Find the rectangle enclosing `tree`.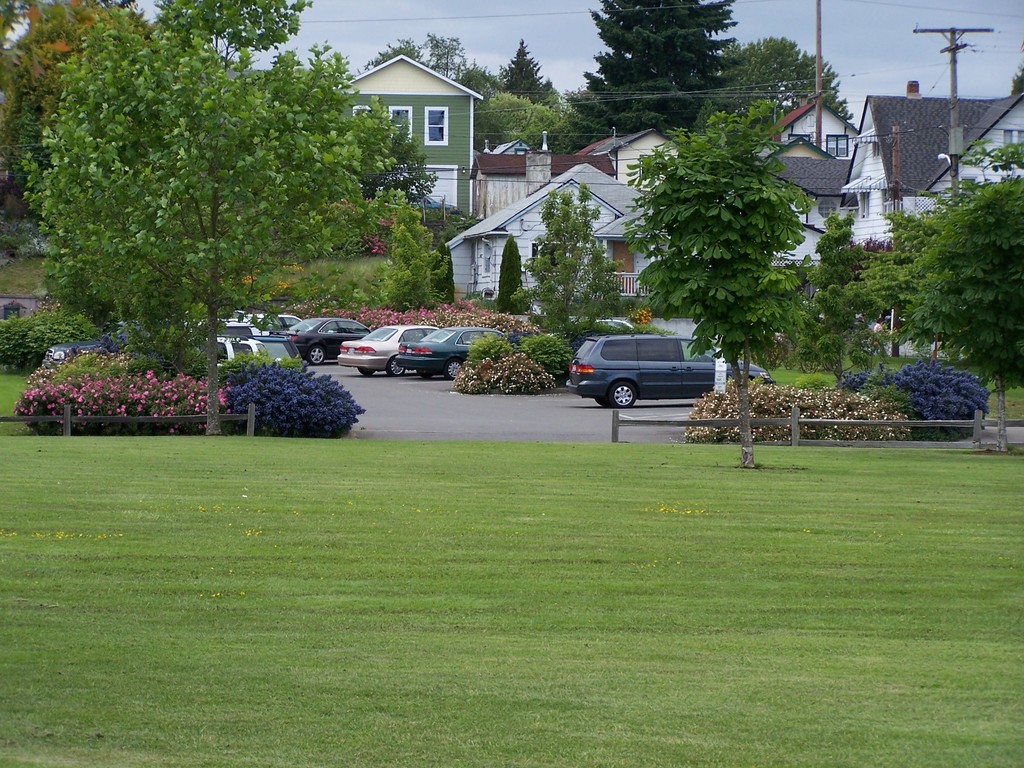
rect(895, 135, 1023, 451).
